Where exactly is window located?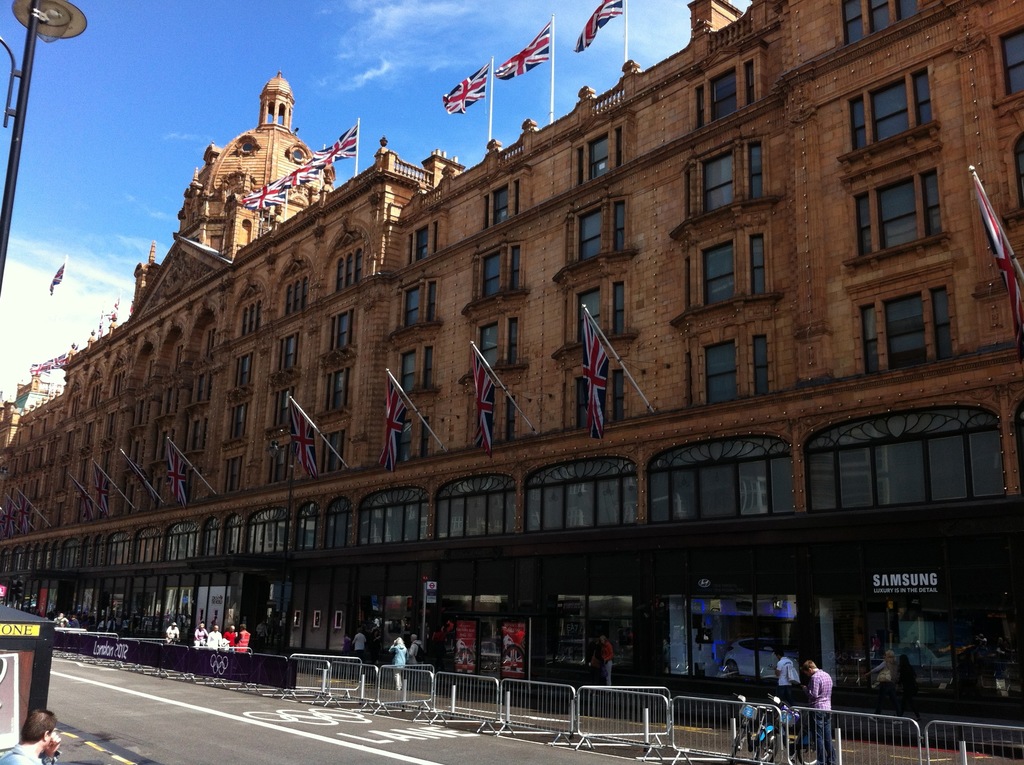
Its bounding box is bbox=[842, 0, 924, 47].
